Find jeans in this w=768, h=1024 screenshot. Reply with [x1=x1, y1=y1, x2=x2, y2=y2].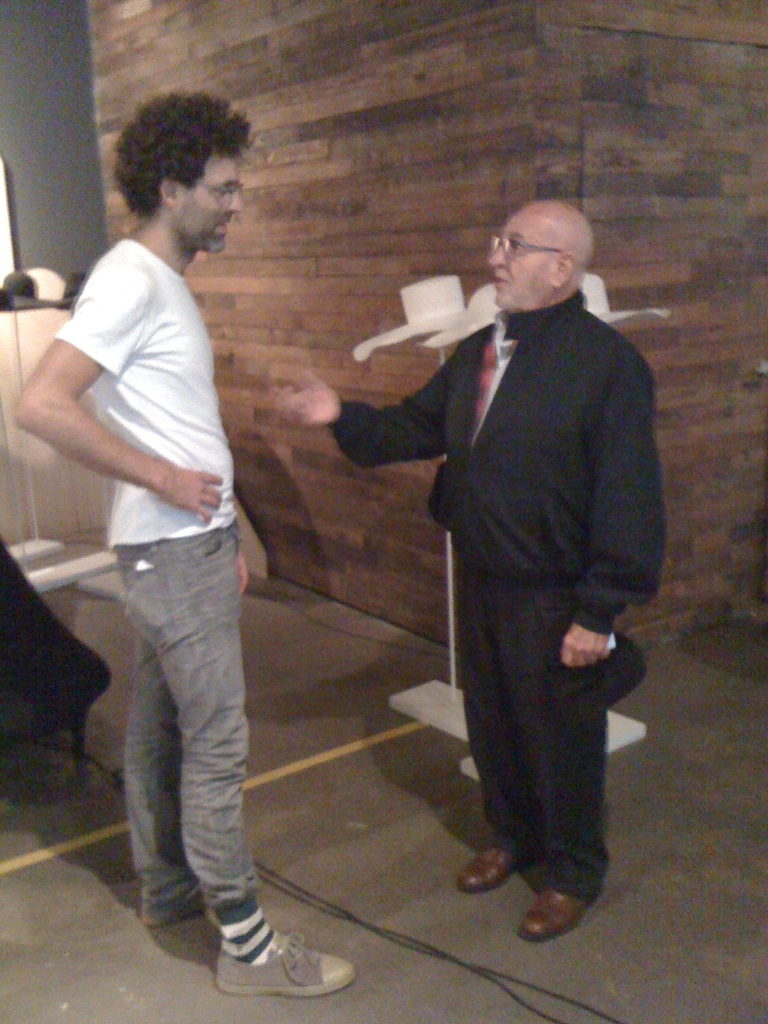
[x1=102, y1=523, x2=260, y2=917].
